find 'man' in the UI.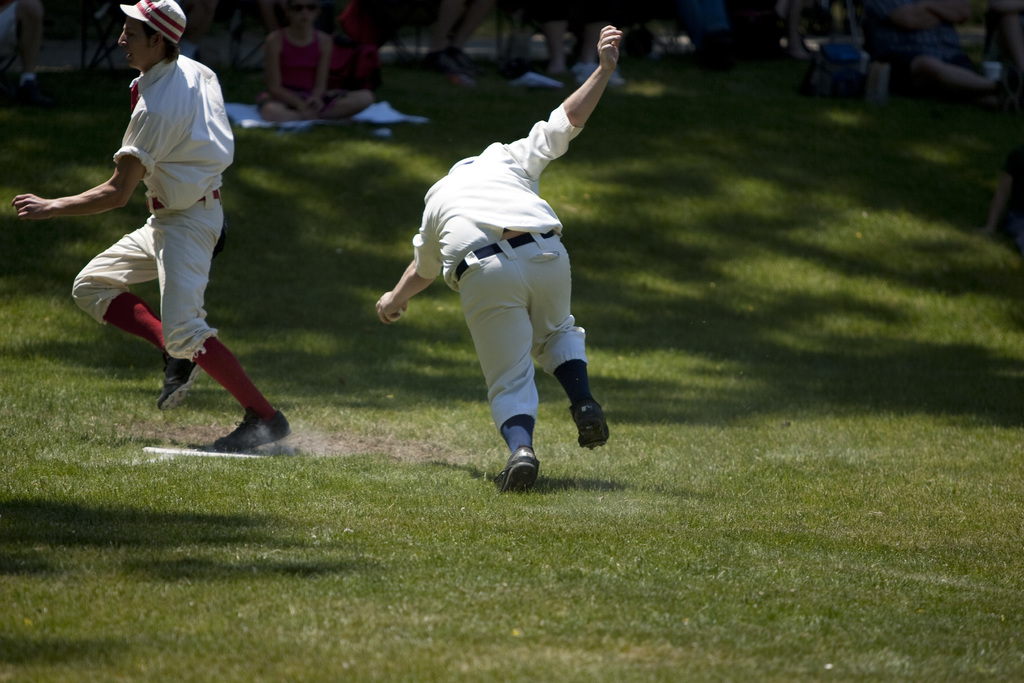
UI element at l=38, t=25, r=268, b=425.
